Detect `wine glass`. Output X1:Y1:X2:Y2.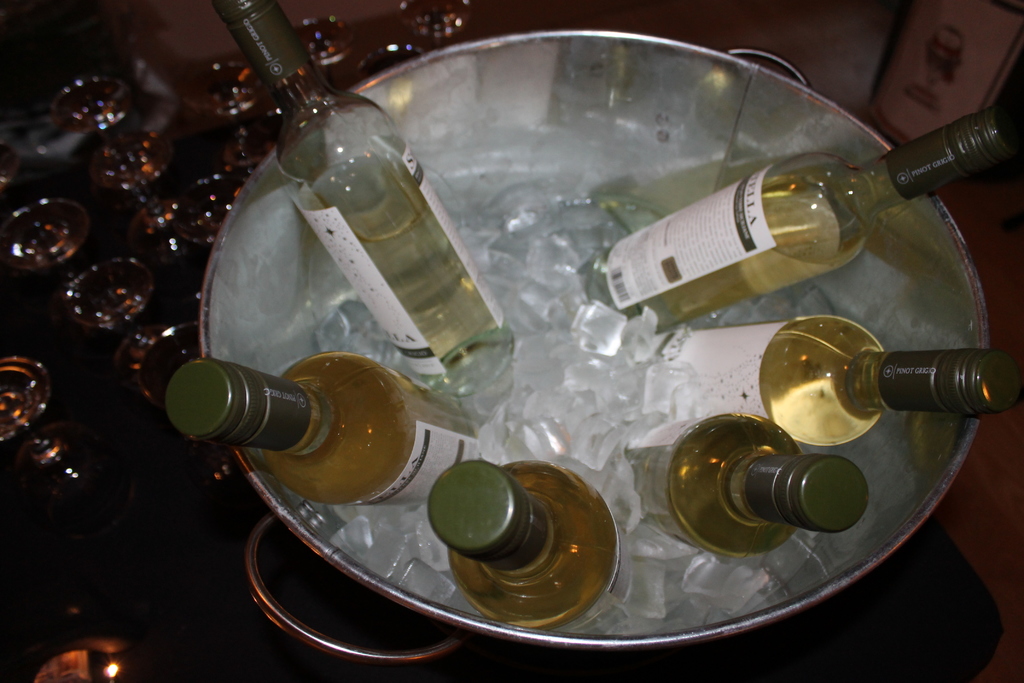
292:16:344:94.
